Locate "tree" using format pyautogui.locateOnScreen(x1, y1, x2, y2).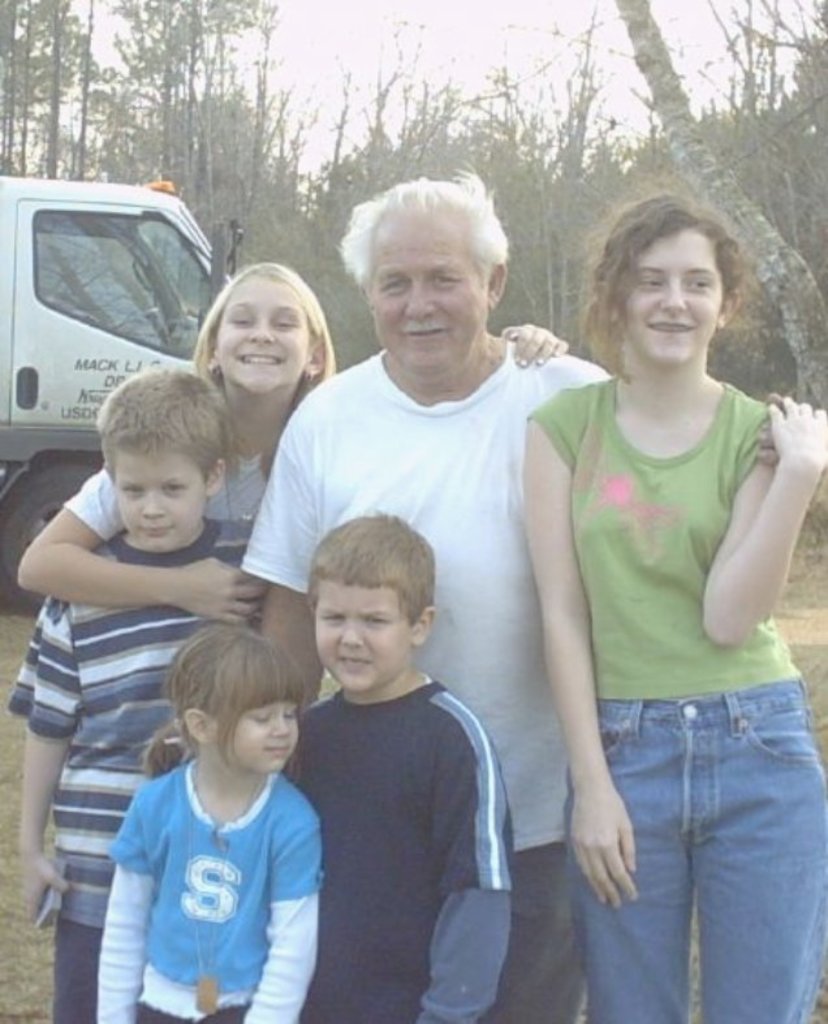
pyautogui.locateOnScreen(598, 0, 827, 419).
